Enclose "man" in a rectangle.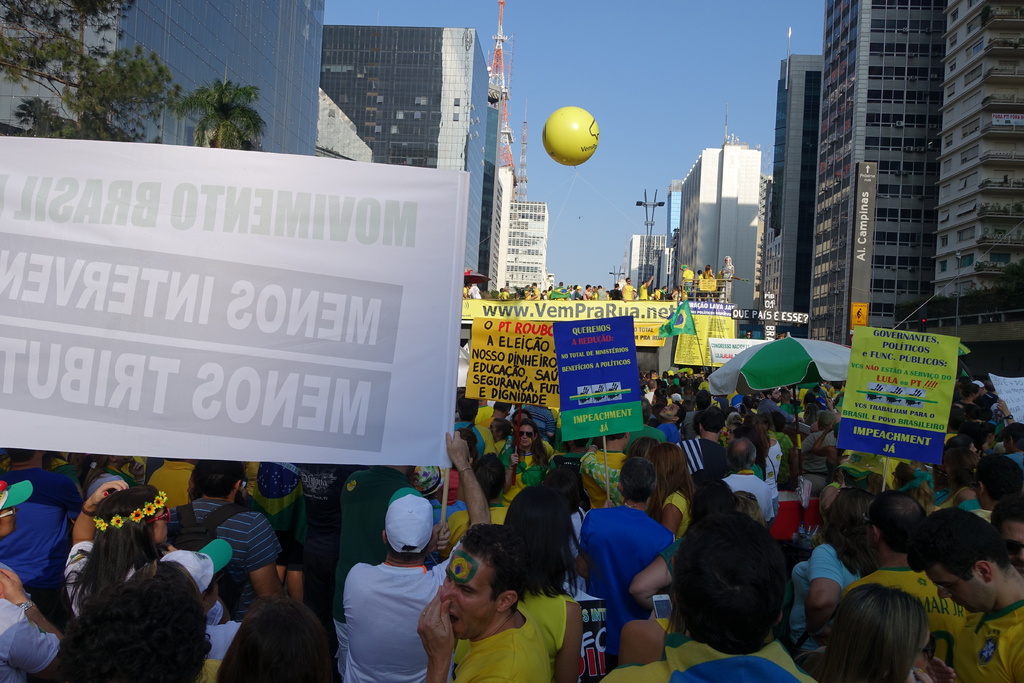
Rect(156, 437, 287, 611).
